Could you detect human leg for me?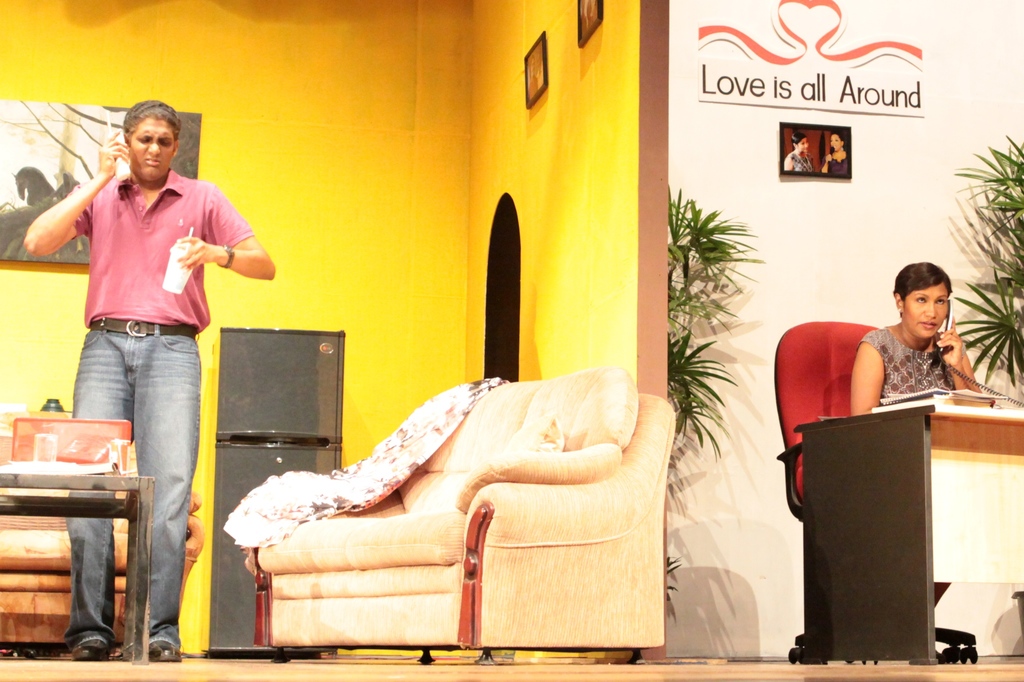
Detection result: x1=62 y1=334 x2=141 y2=663.
